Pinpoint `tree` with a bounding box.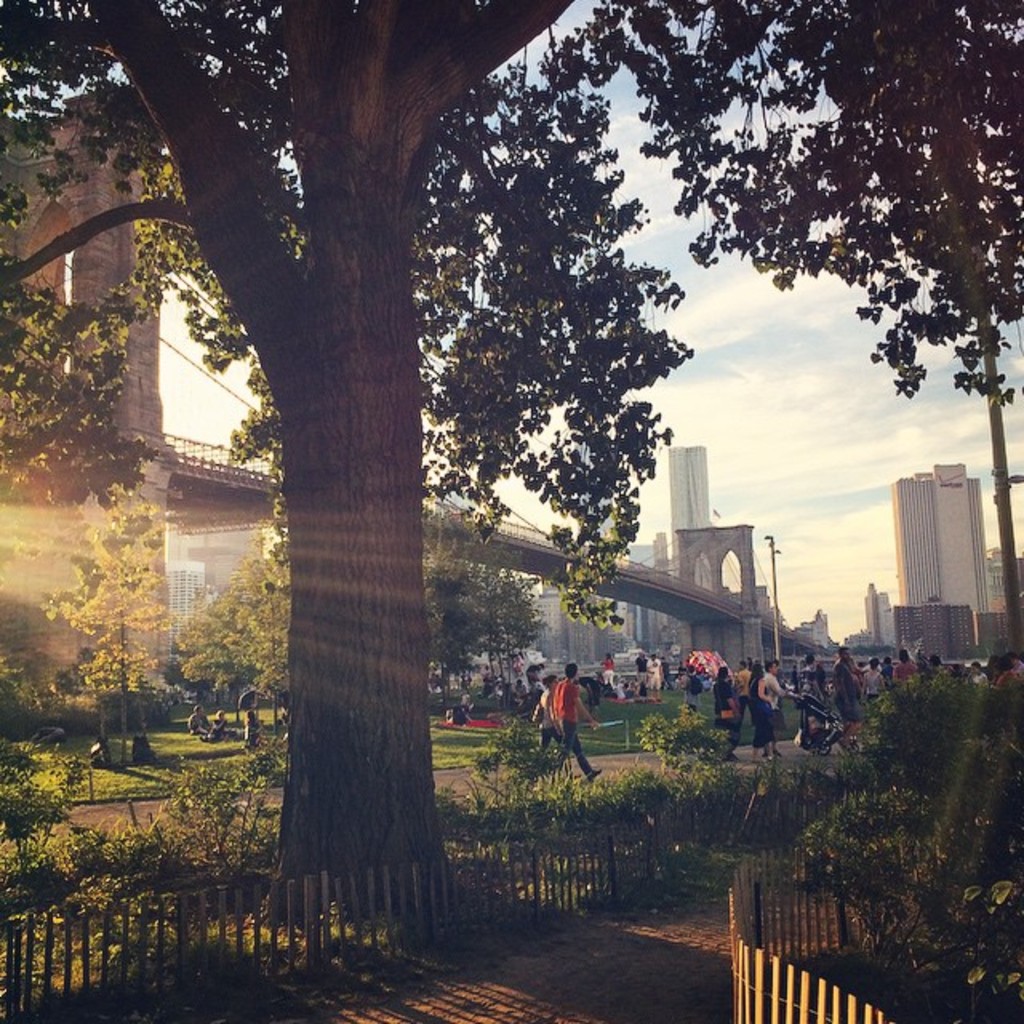
418, 501, 485, 715.
